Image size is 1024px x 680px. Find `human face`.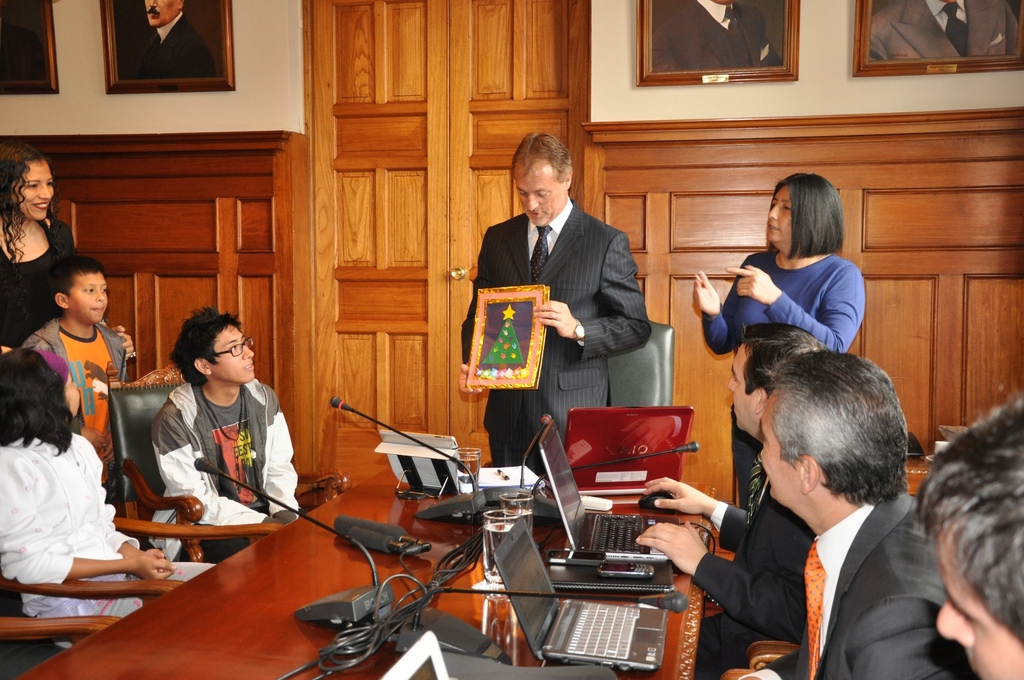
bbox=[509, 156, 569, 224].
